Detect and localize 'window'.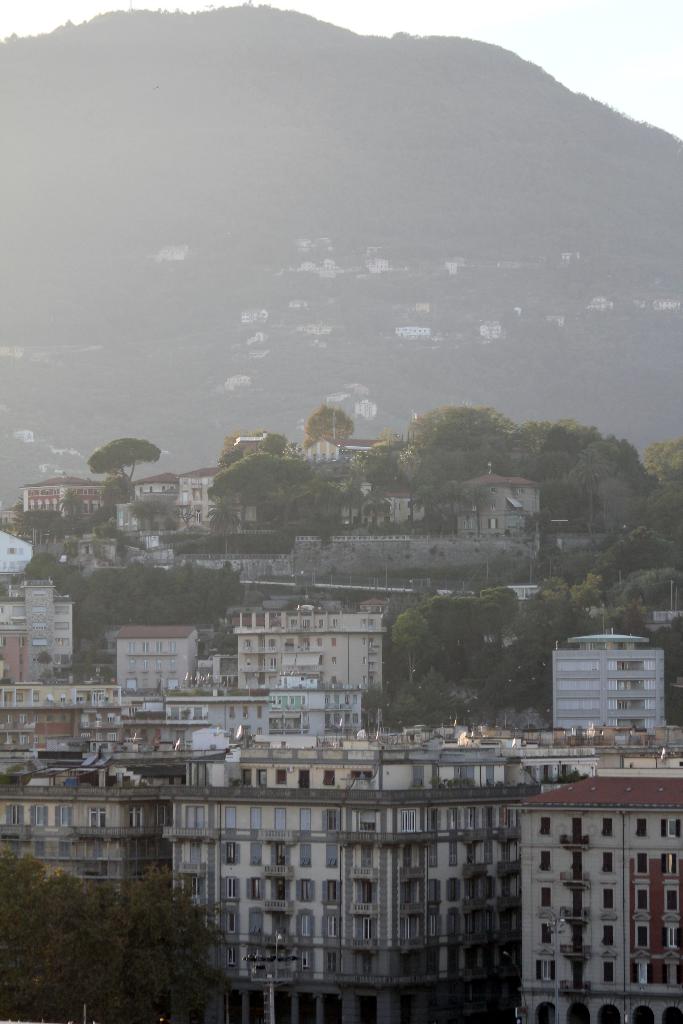
Localized at (x1=664, y1=855, x2=681, y2=872).
